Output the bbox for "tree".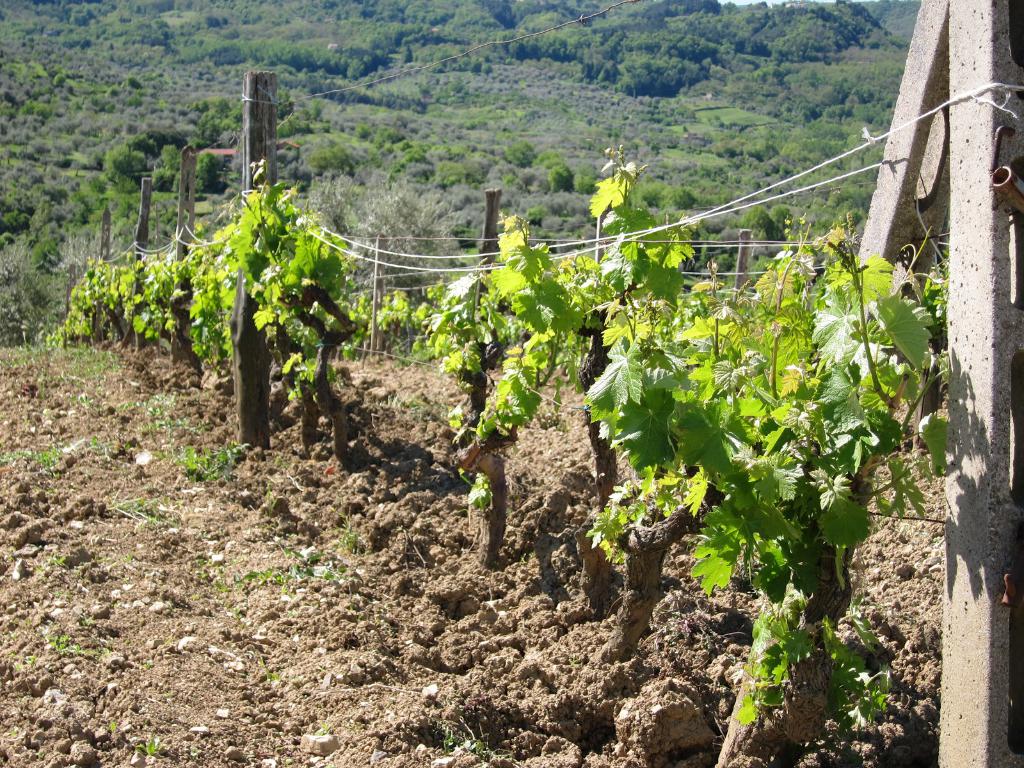
(left=141, top=141, right=190, bottom=188).
